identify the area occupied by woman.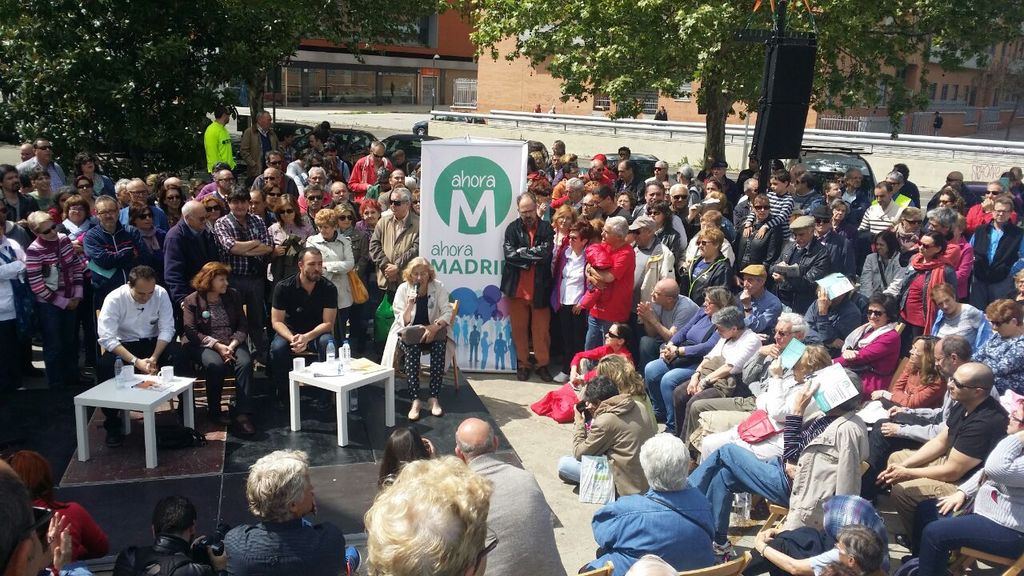
Area: (x1=182, y1=259, x2=270, y2=440).
